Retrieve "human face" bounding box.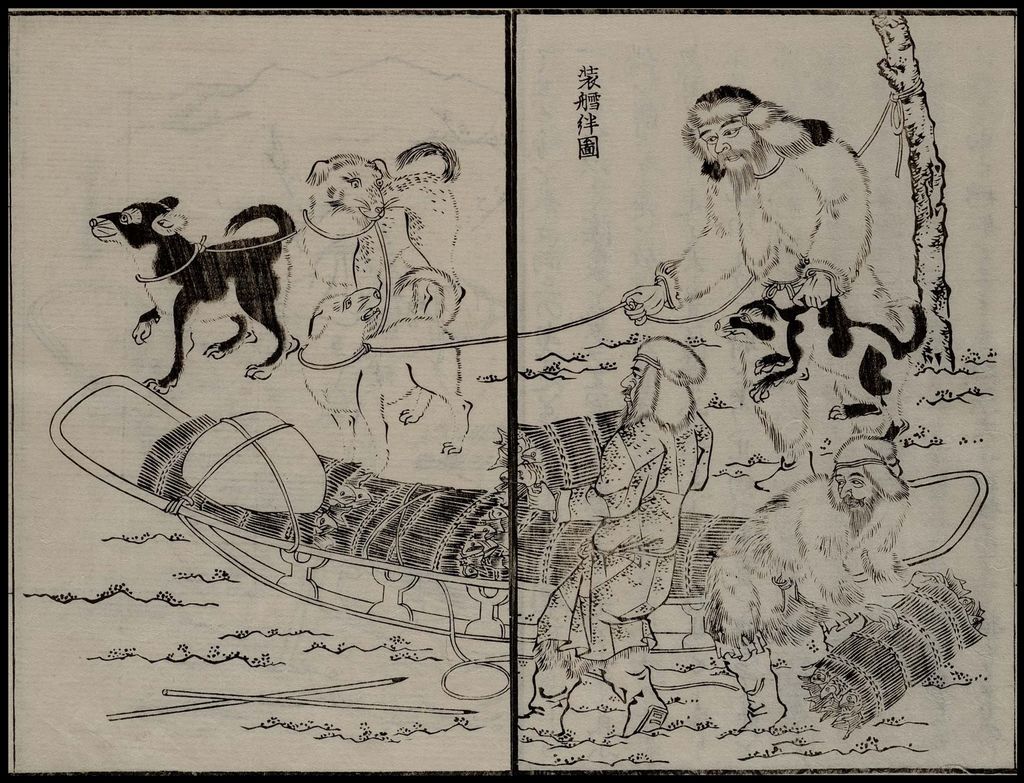
Bounding box: [700,122,756,172].
